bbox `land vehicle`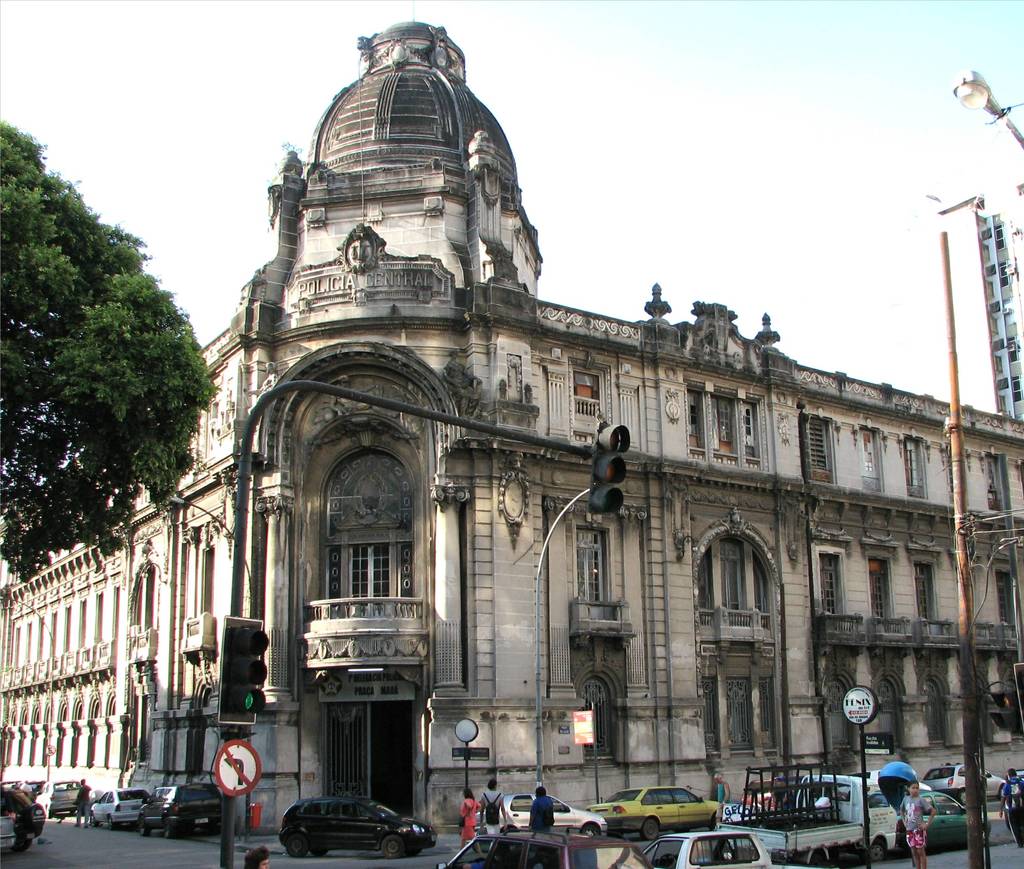
region(0, 786, 43, 843)
